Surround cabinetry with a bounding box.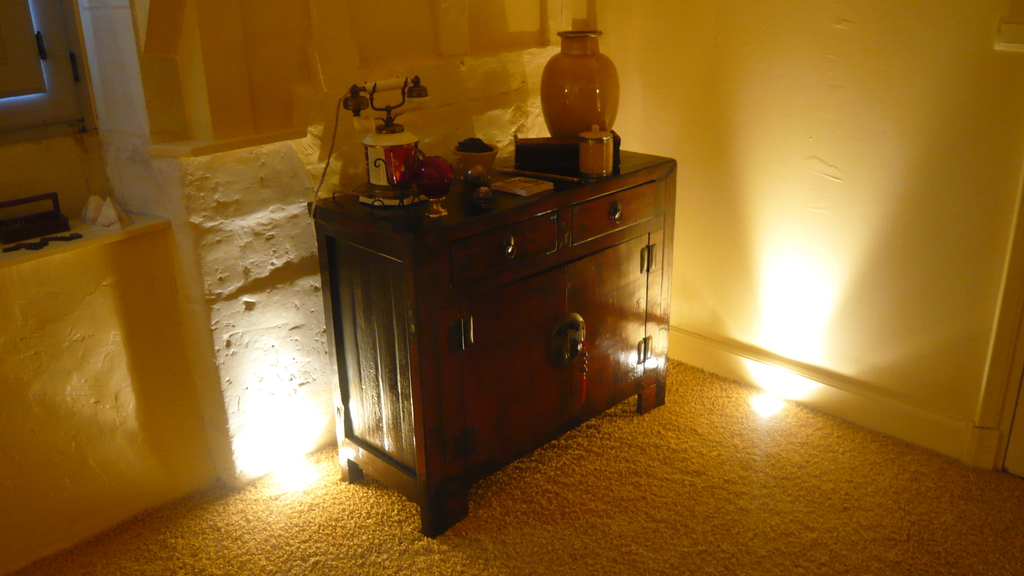
detection(305, 132, 676, 540).
